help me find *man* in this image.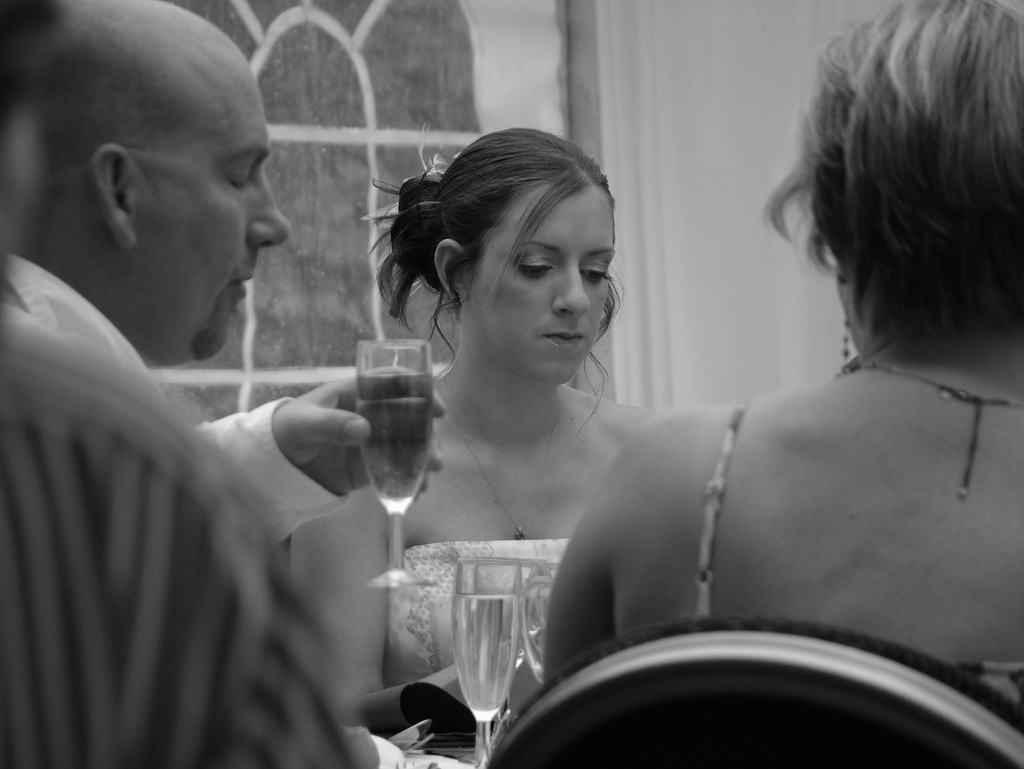
Found it: pyautogui.locateOnScreen(0, 29, 343, 727).
